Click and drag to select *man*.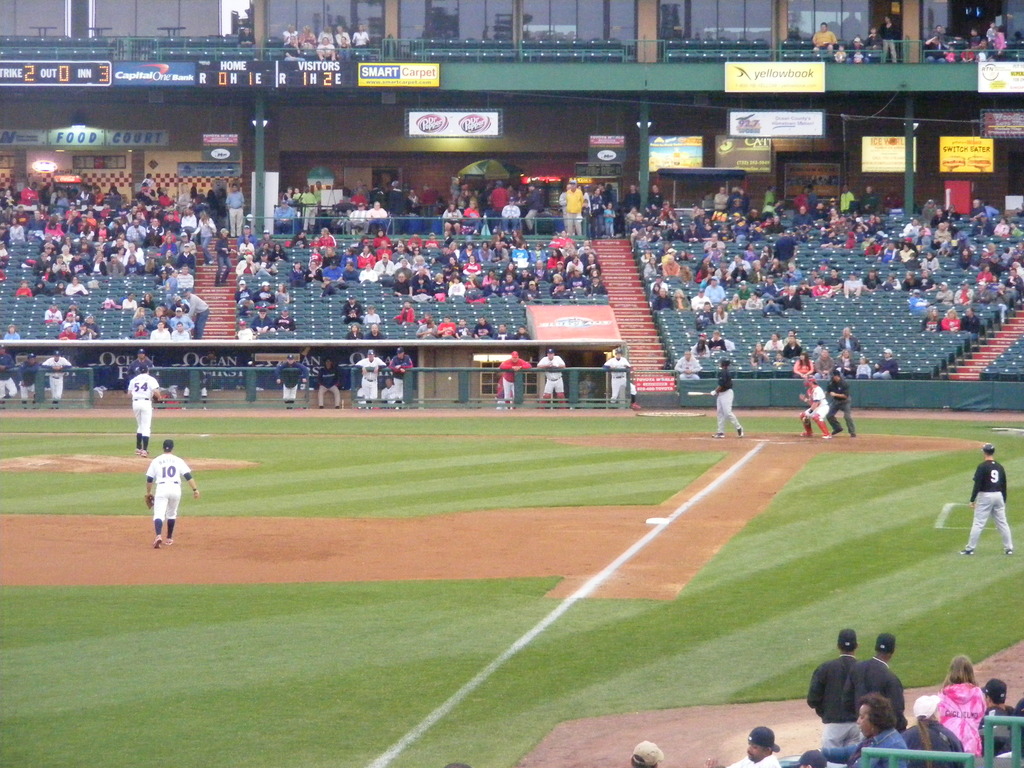
Selection: (956, 444, 1017, 553).
